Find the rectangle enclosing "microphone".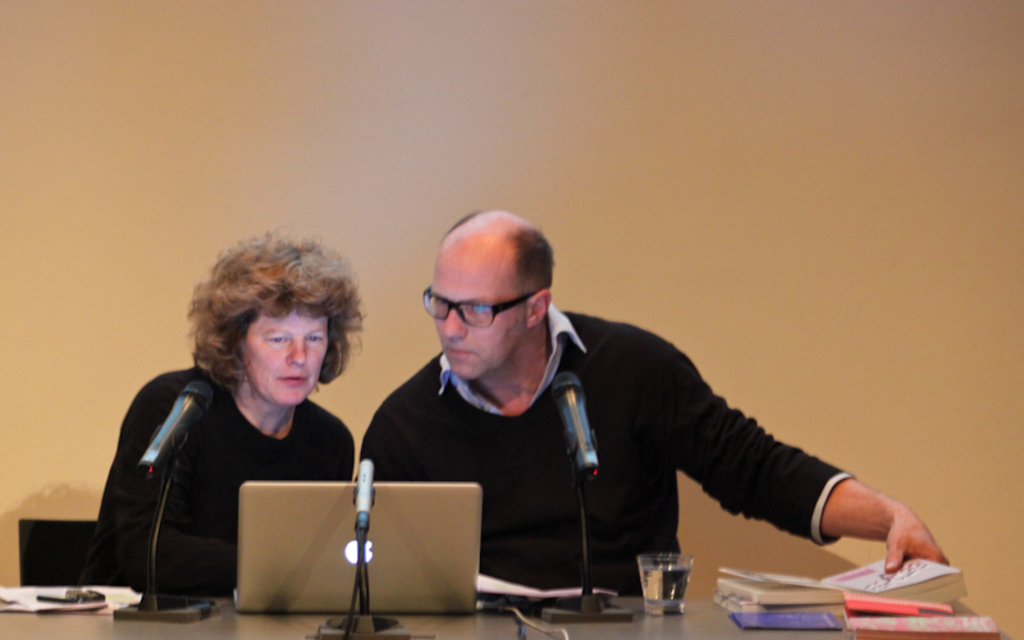
bbox=(553, 370, 595, 476).
